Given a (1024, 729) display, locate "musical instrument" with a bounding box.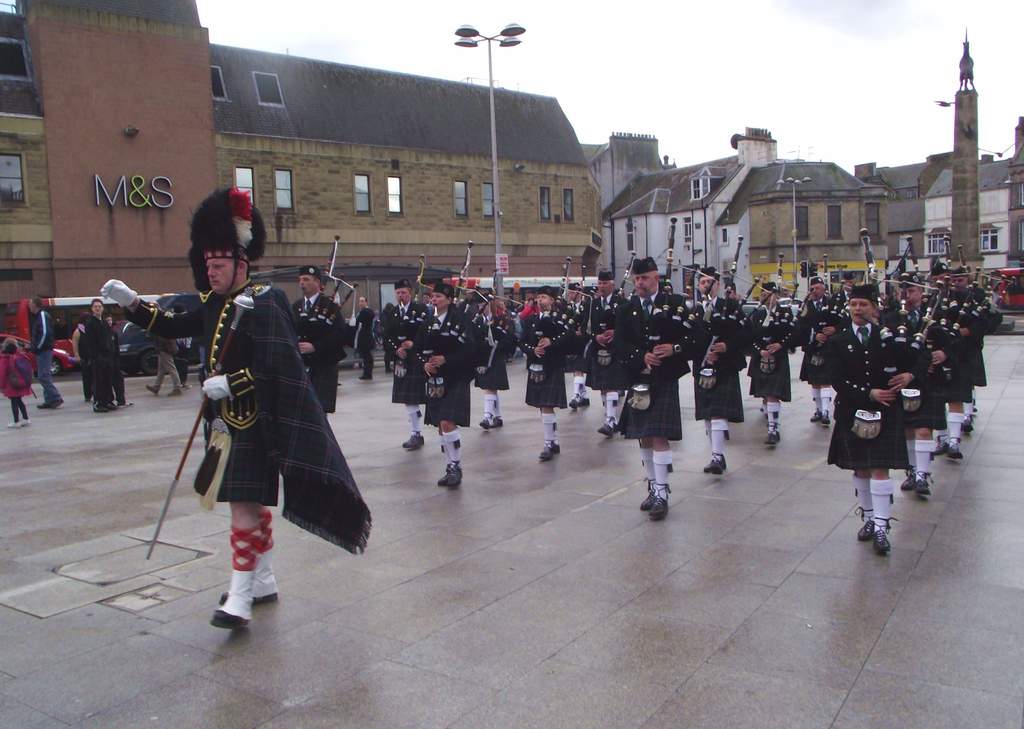
Located: (477, 268, 542, 363).
